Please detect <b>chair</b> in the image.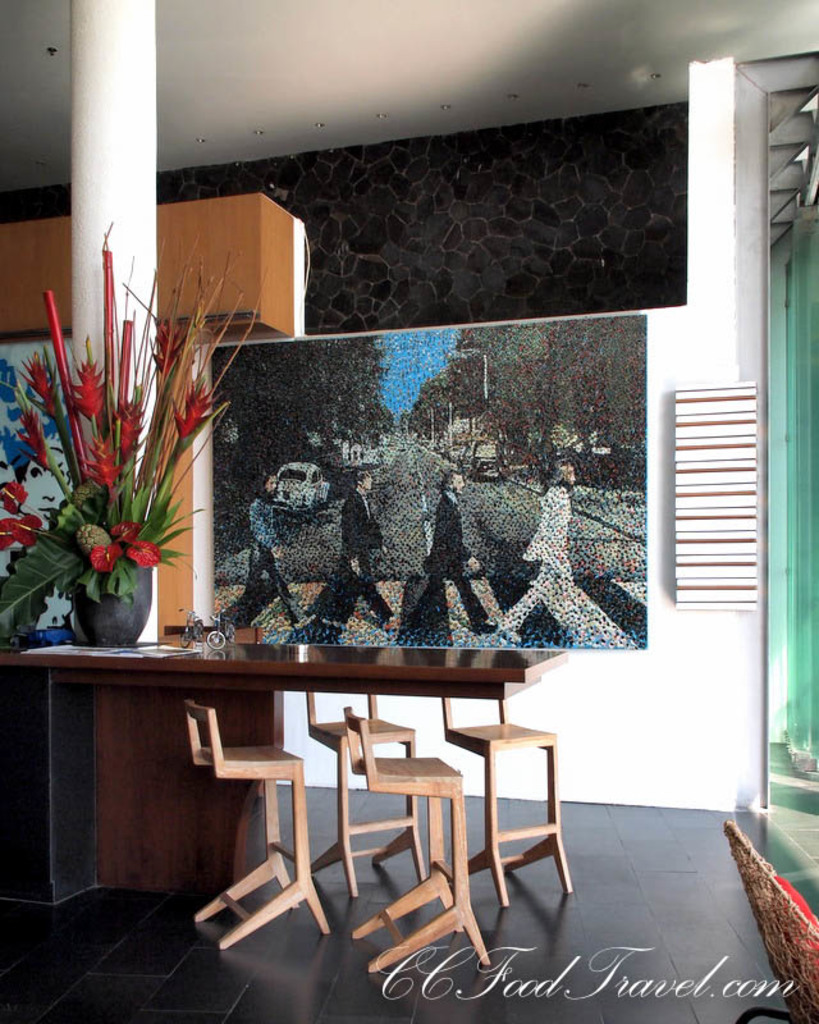
299 689 426 899.
